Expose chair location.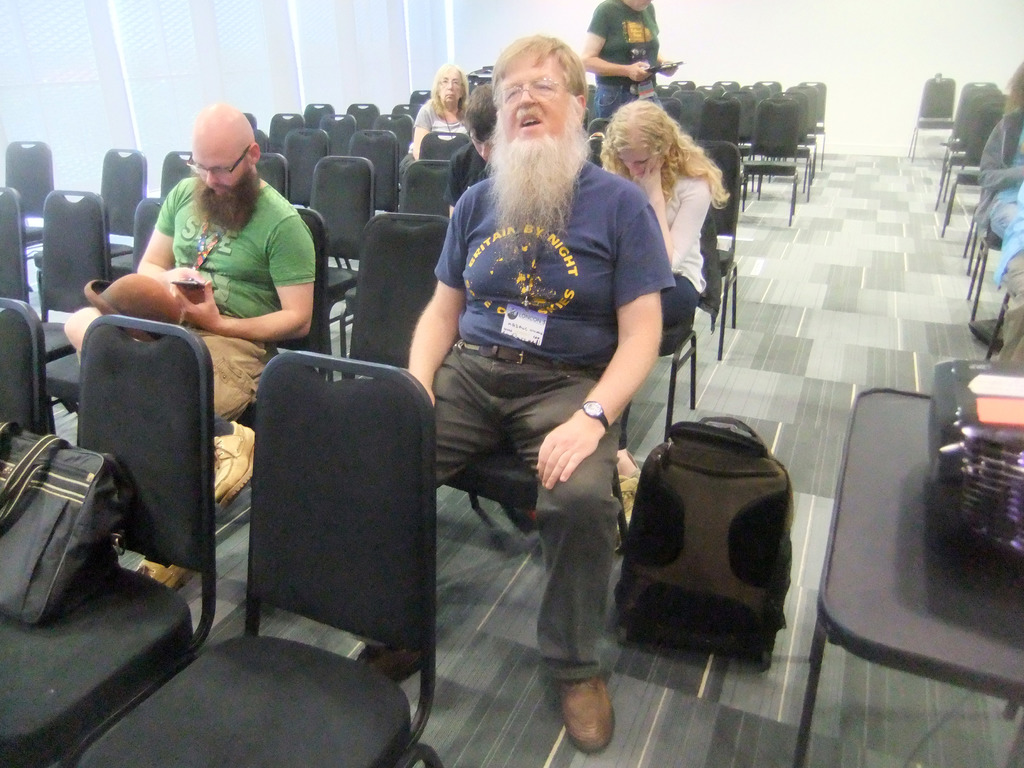
Exposed at (742,94,802,227).
